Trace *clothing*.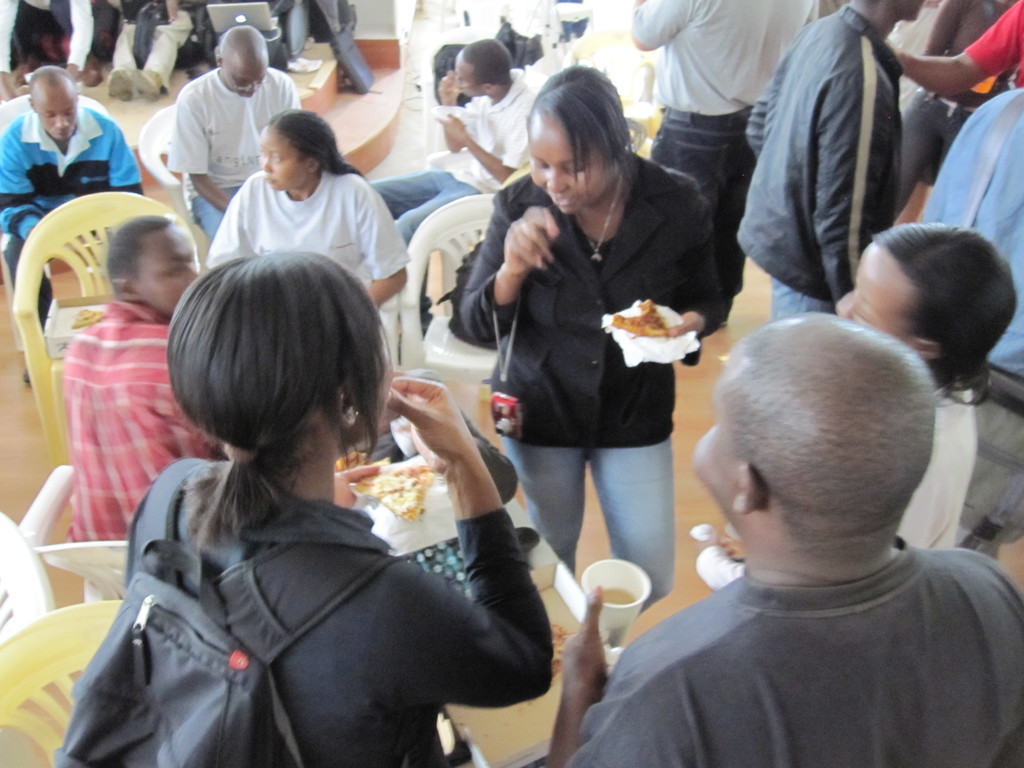
Traced to box=[83, 369, 532, 767].
